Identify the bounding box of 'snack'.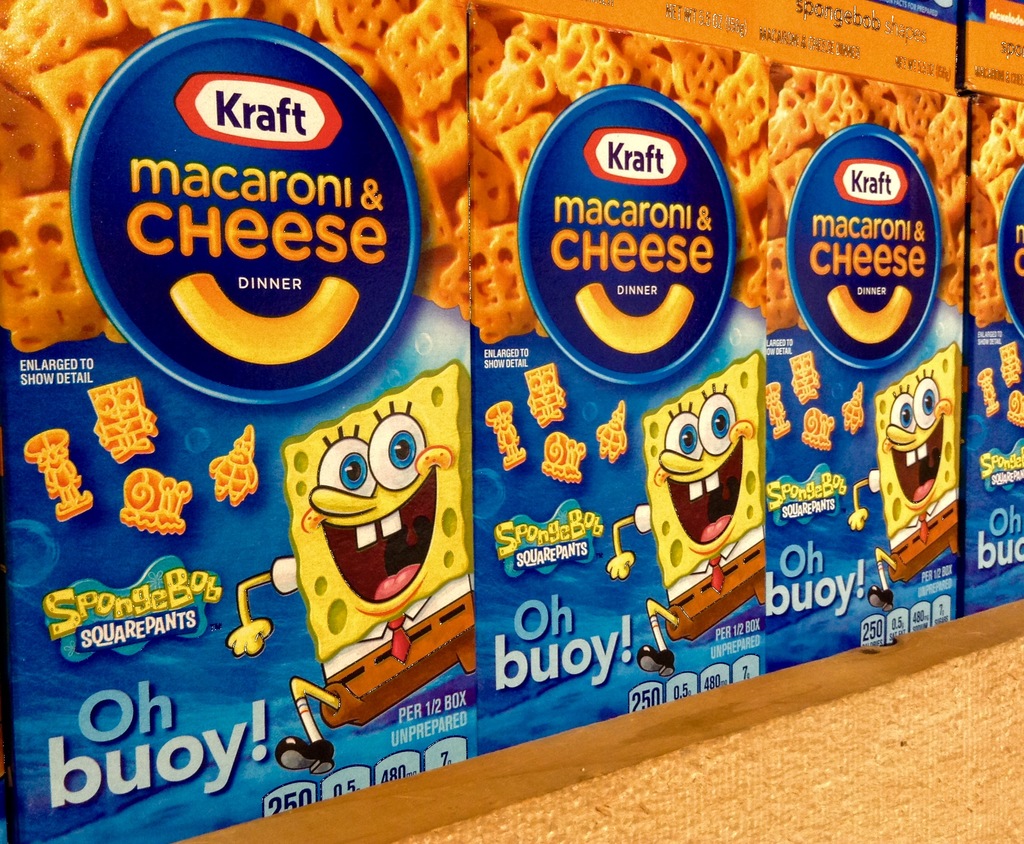
487:407:526:468.
